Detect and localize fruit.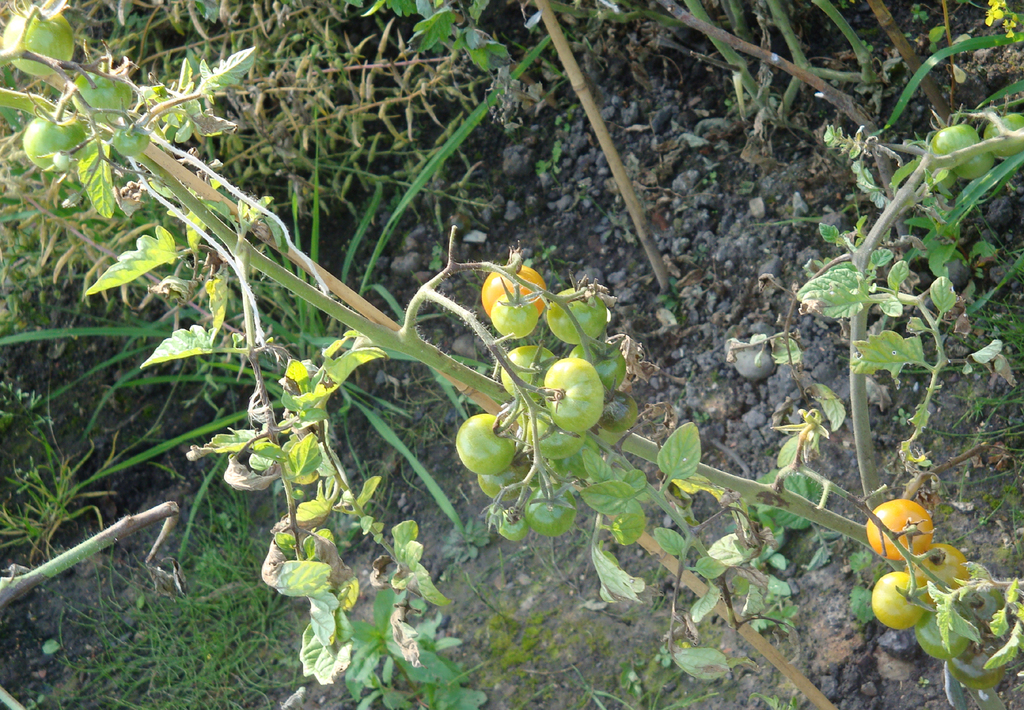
Localized at bbox=[10, 14, 79, 79].
